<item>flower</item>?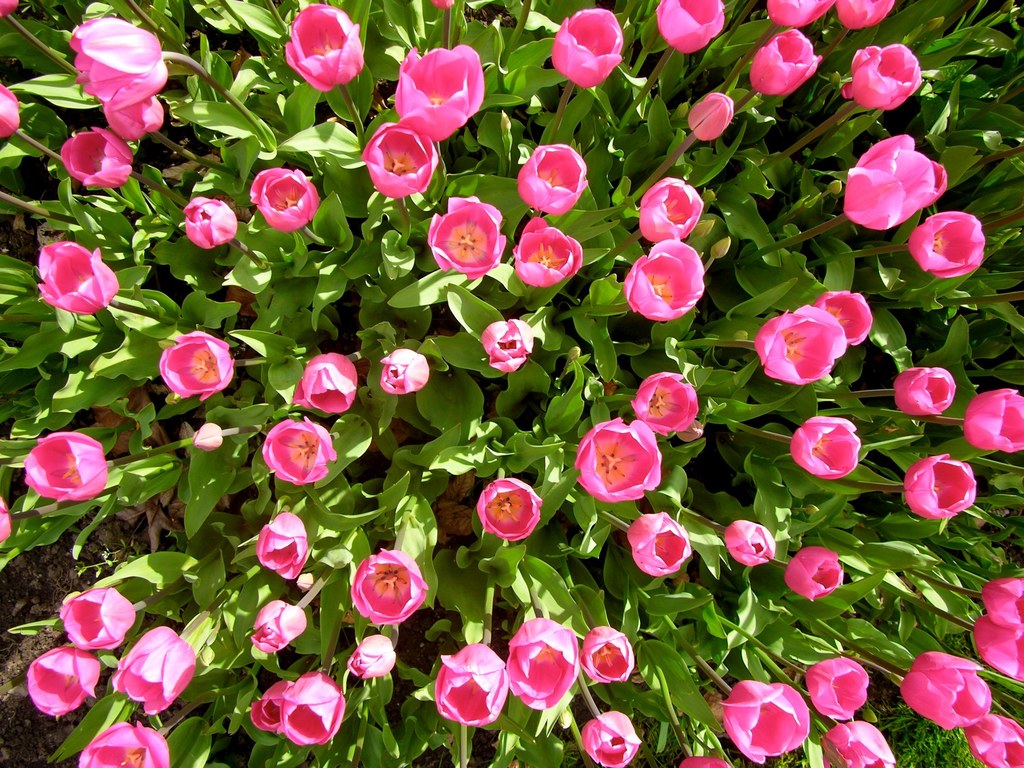
(left=245, top=163, right=314, bottom=230)
